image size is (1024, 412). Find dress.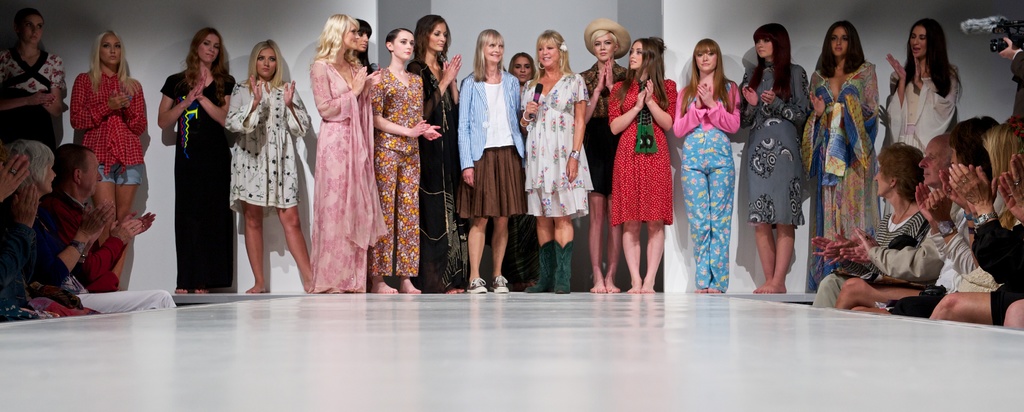
(806,64,885,286).
